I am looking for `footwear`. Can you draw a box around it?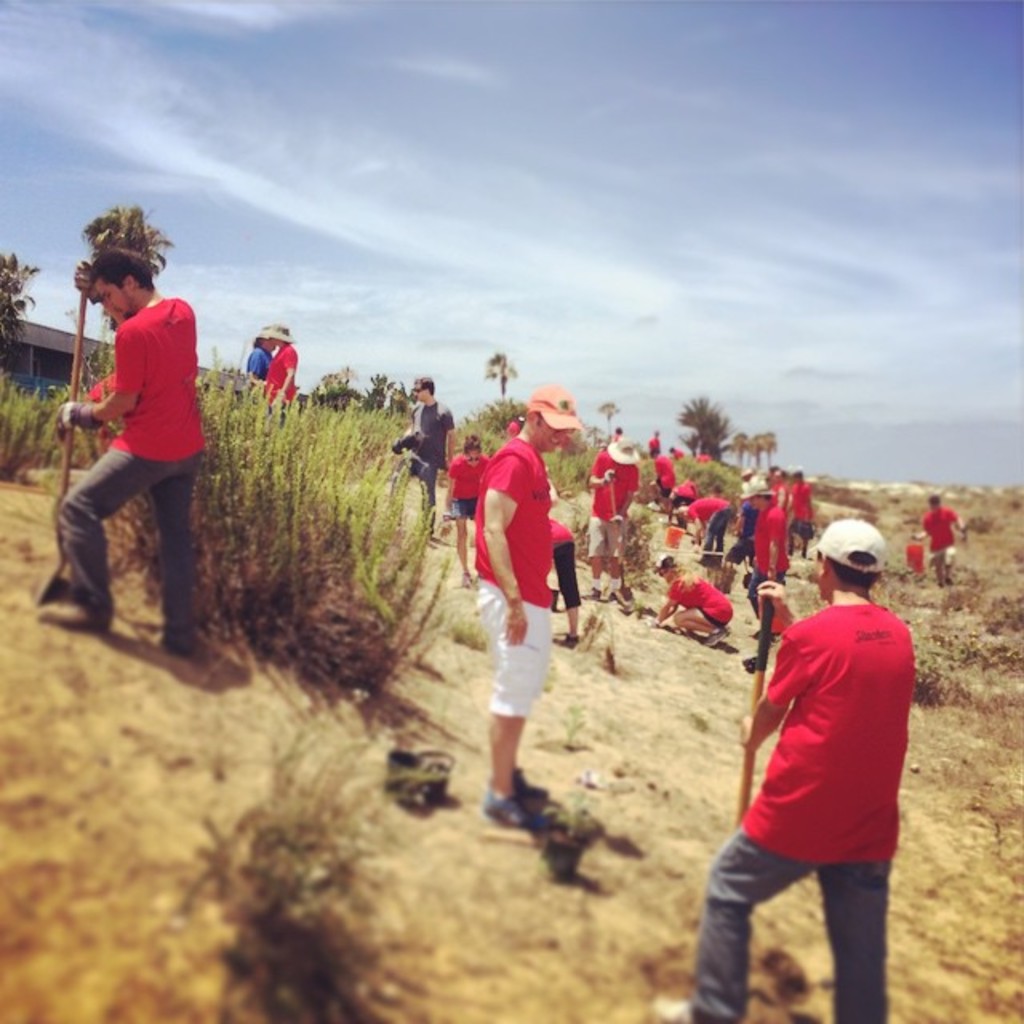
Sure, the bounding box is (x1=702, y1=624, x2=733, y2=648).
